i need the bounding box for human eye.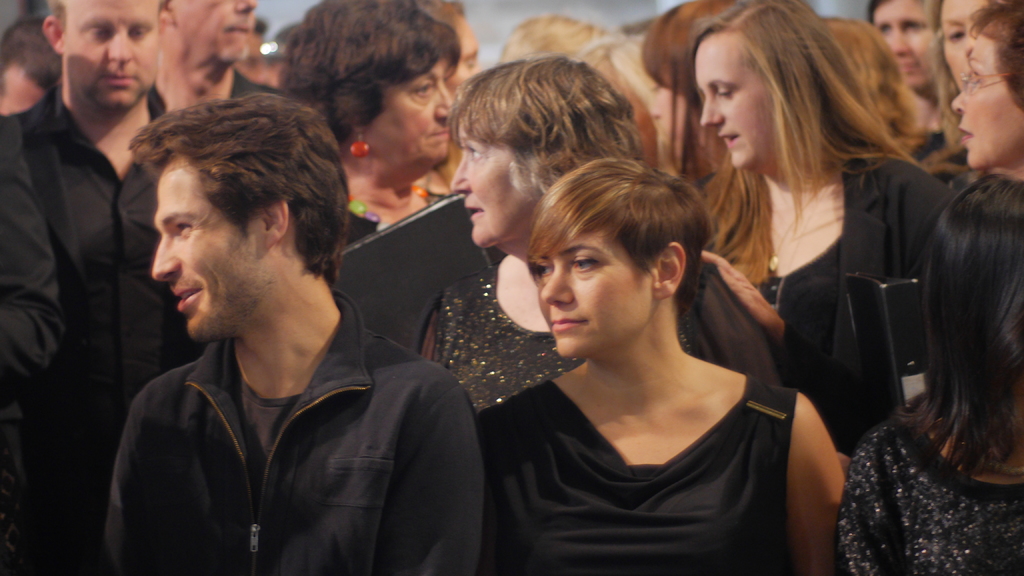
Here it is: {"x1": 406, "y1": 77, "x2": 439, "y2": 100}.
